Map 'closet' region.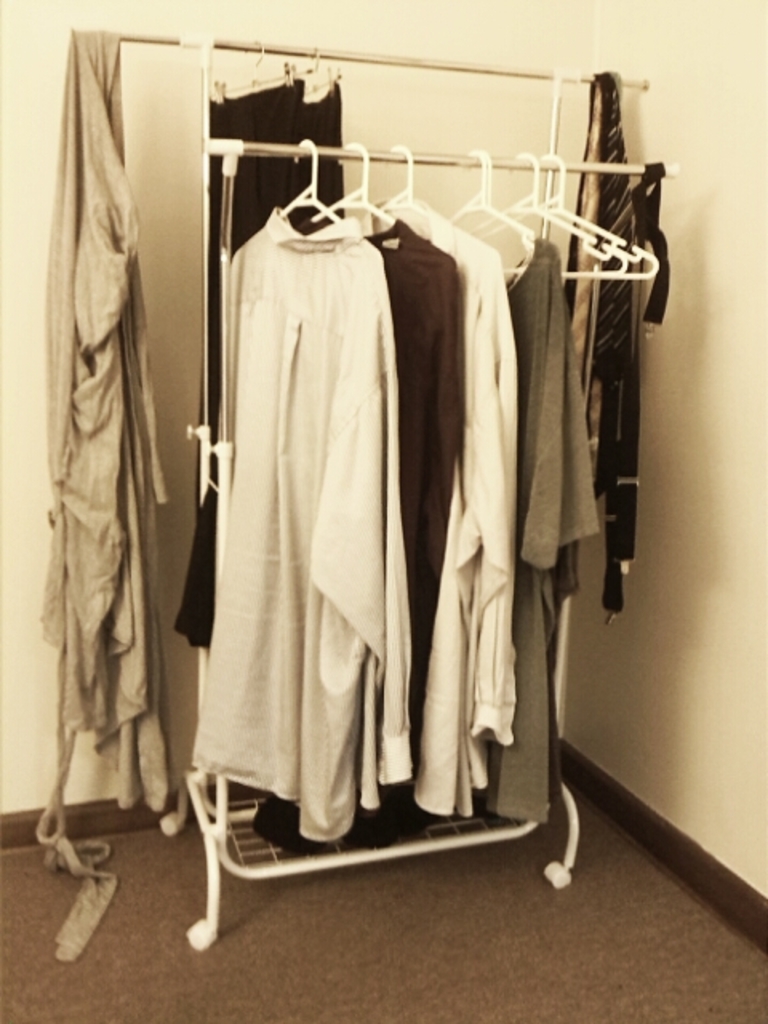
Mapped to 70 27 678 954.
